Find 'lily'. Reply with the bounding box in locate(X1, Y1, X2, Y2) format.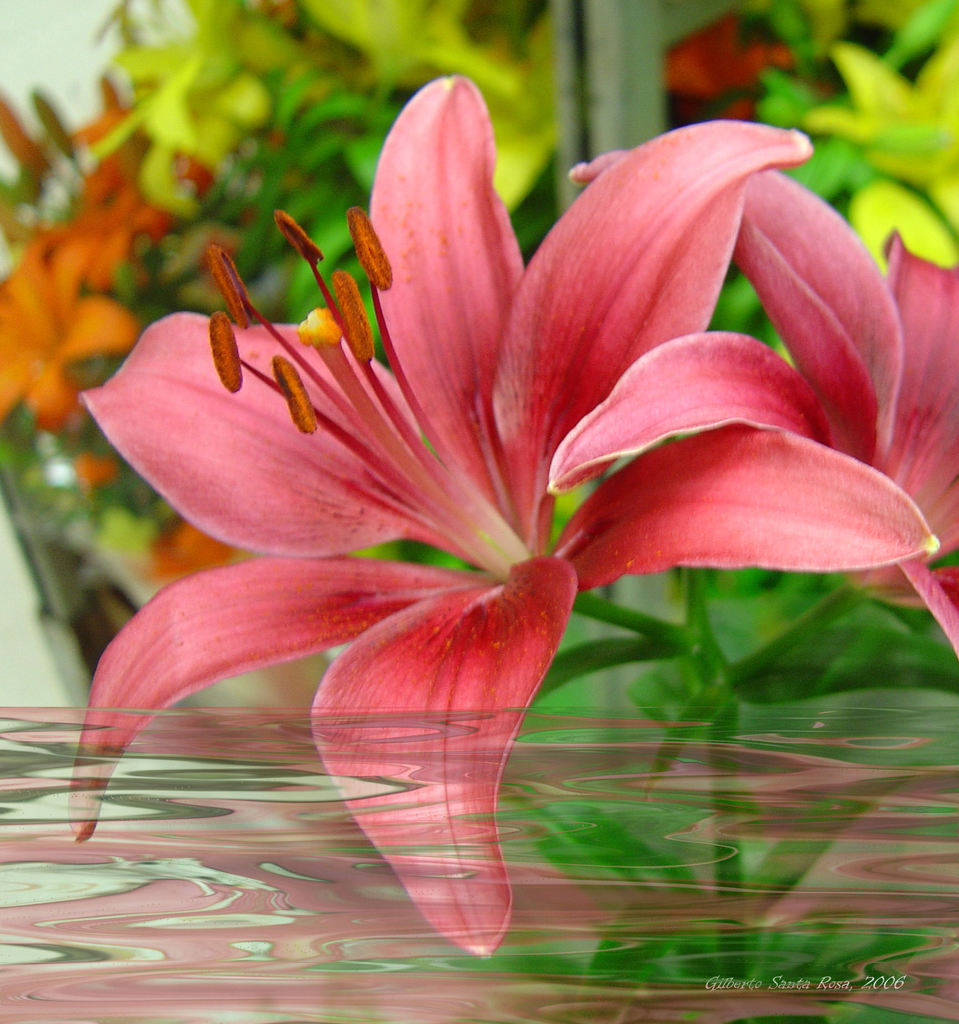
locate(558, 176, 958, 652).
